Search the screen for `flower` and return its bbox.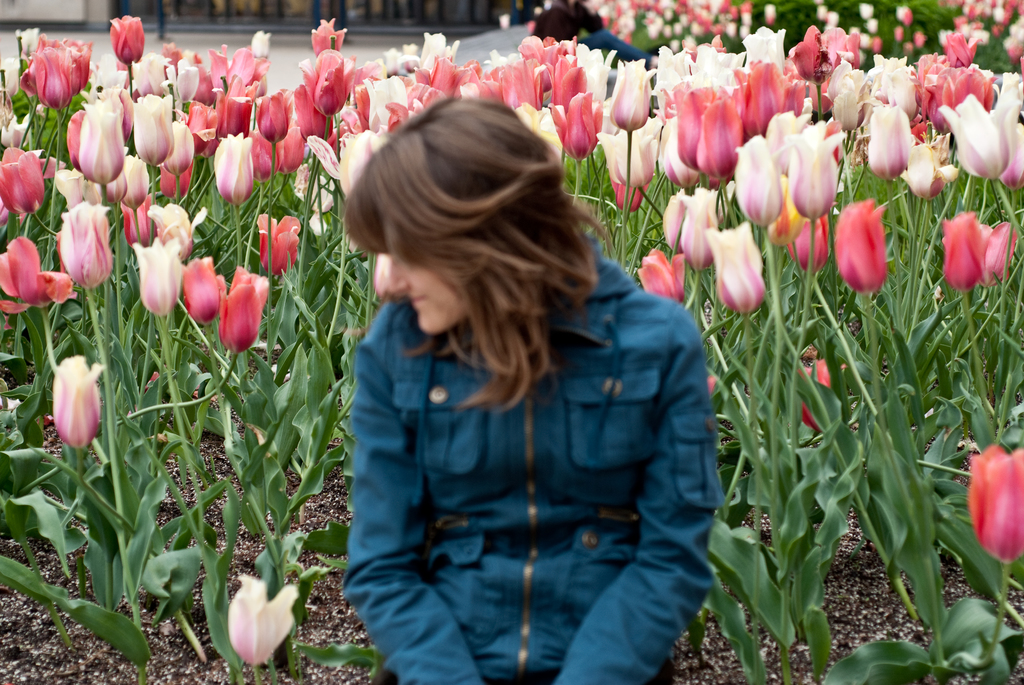
Found: [212, 131, 255, 211].
